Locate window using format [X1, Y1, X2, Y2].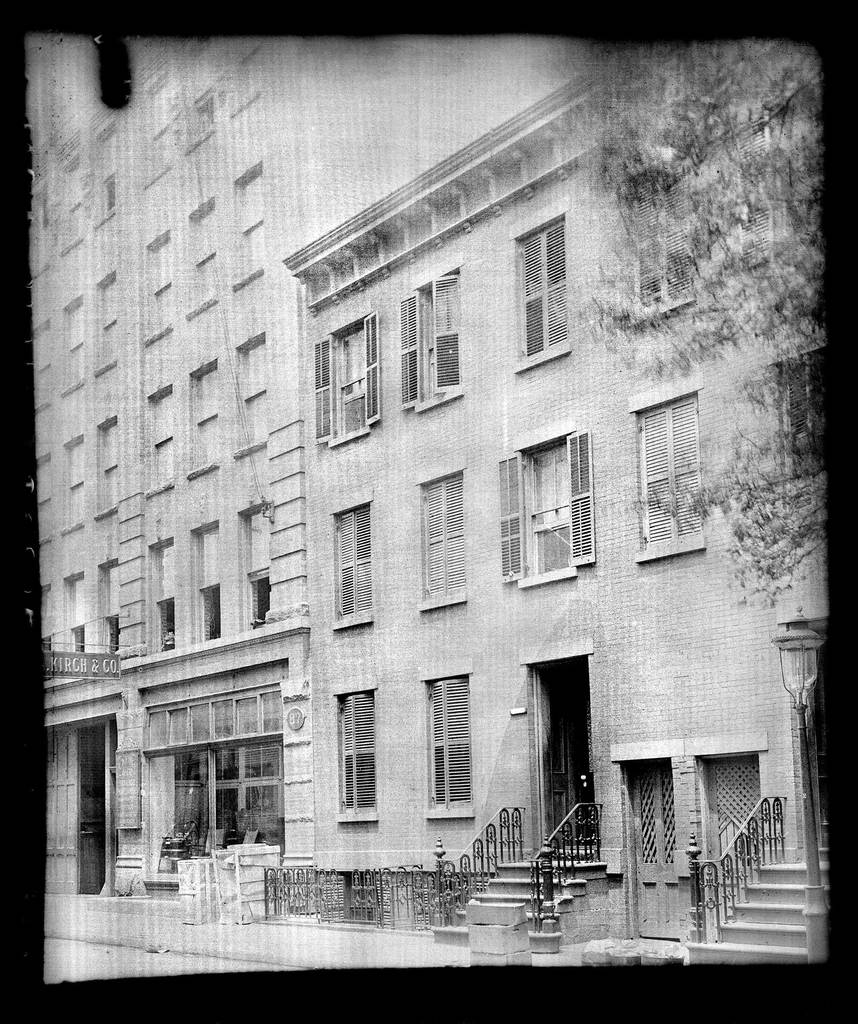
[395, 276, 465, 407].
